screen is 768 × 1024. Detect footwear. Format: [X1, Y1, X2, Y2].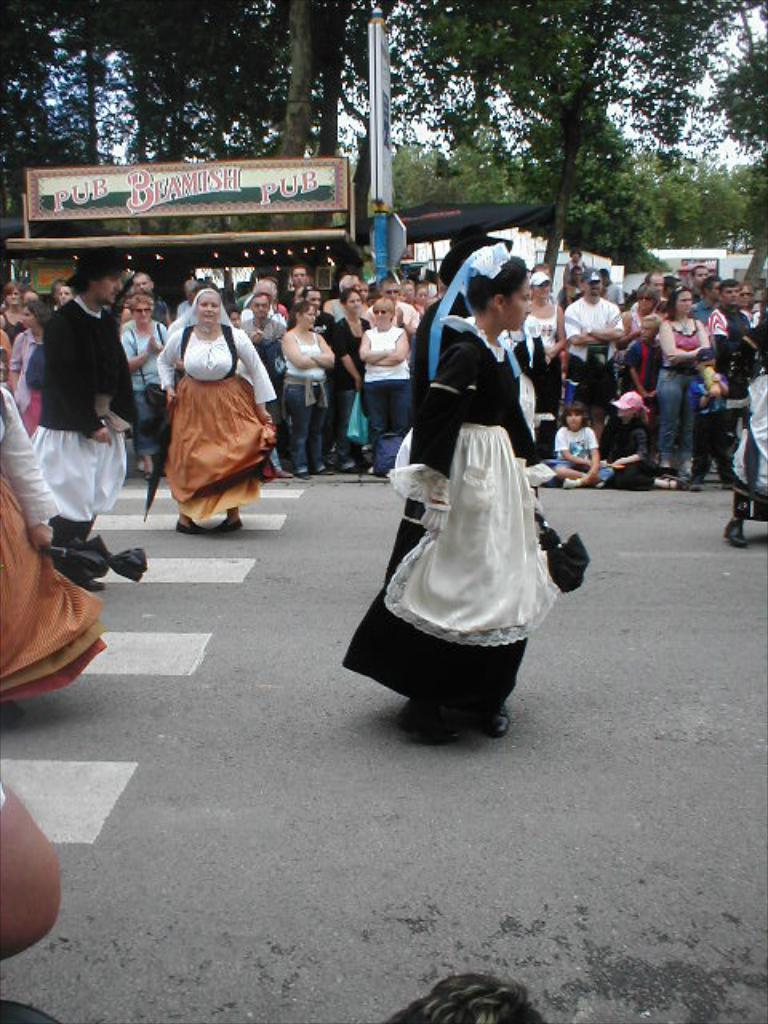
[683, 454, 712, 496].
